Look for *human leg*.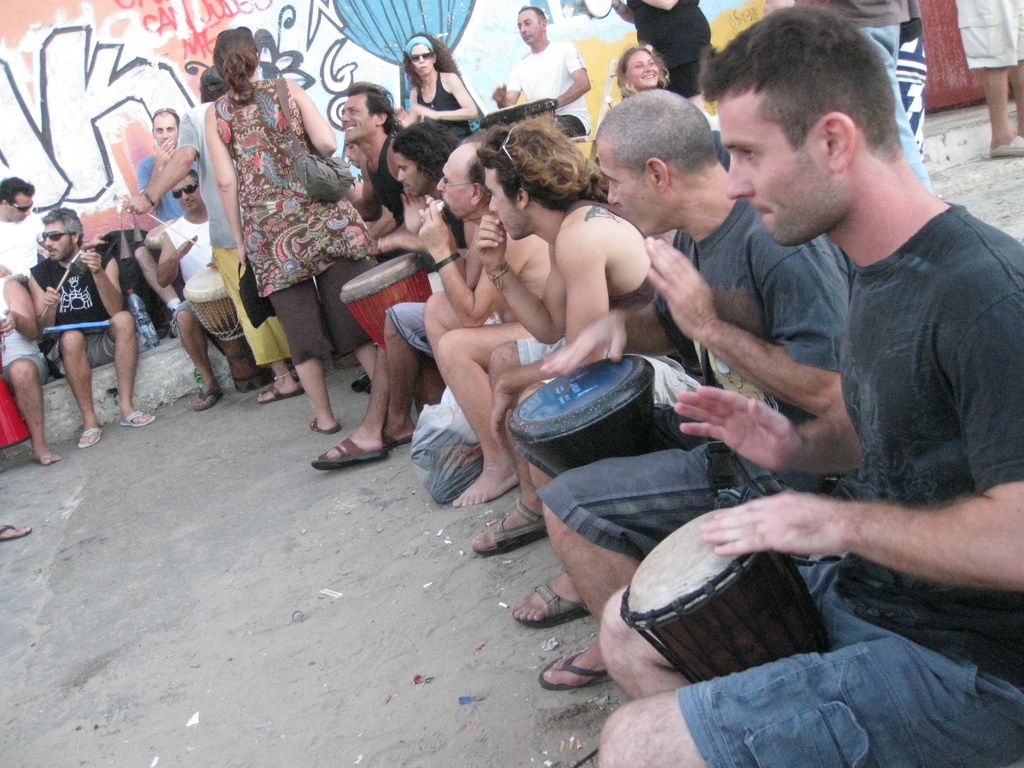
Found: x1=595 y1=560 x2=838 y2=692.
